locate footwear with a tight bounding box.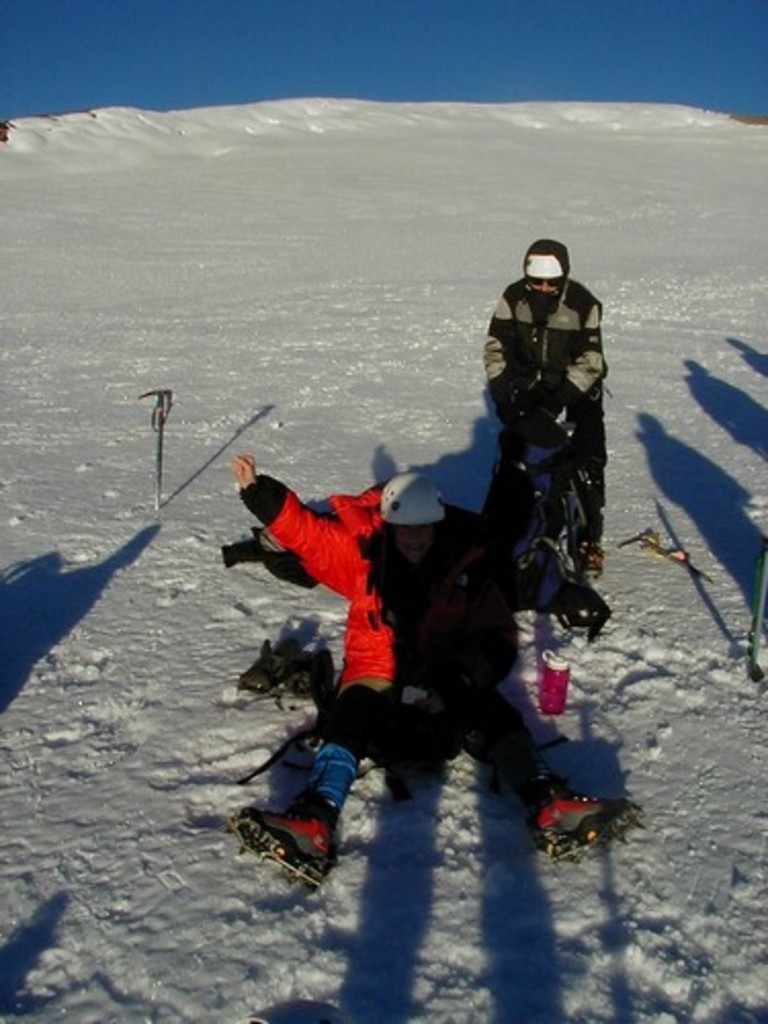
x1=543 y1=799 x2=643 y2=864.
